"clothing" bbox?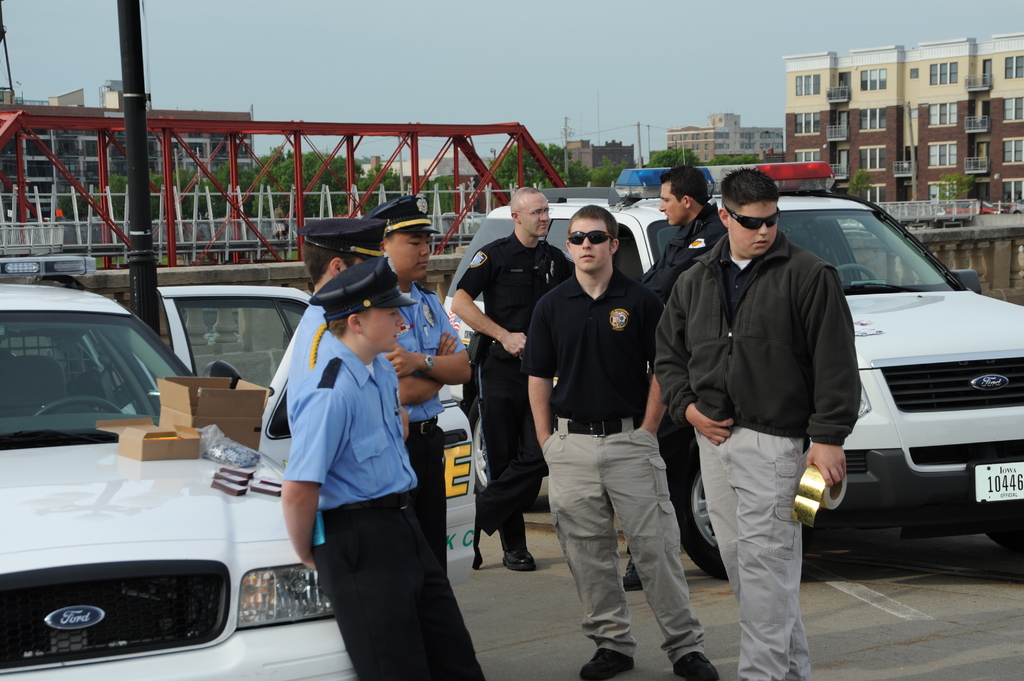
[521, 276, 703, 661]
